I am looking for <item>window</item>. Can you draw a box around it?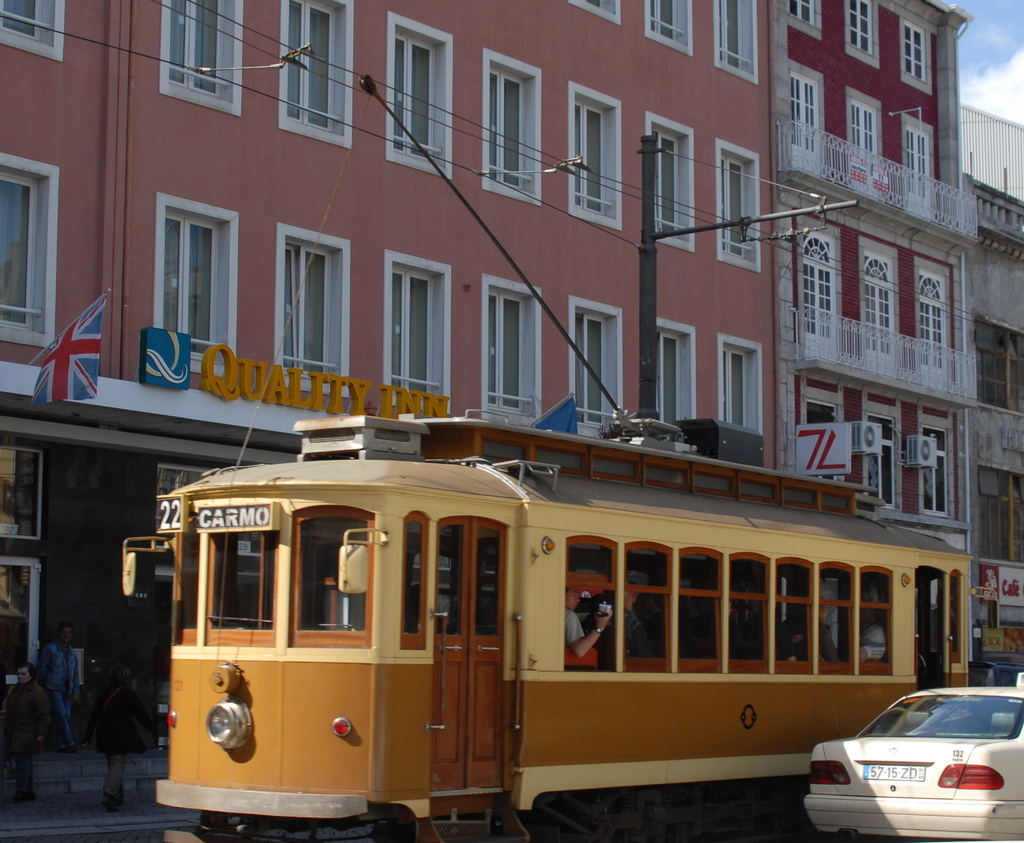
Sure, the bounding box is (left=388, top=248, right=453, bottom=421).
